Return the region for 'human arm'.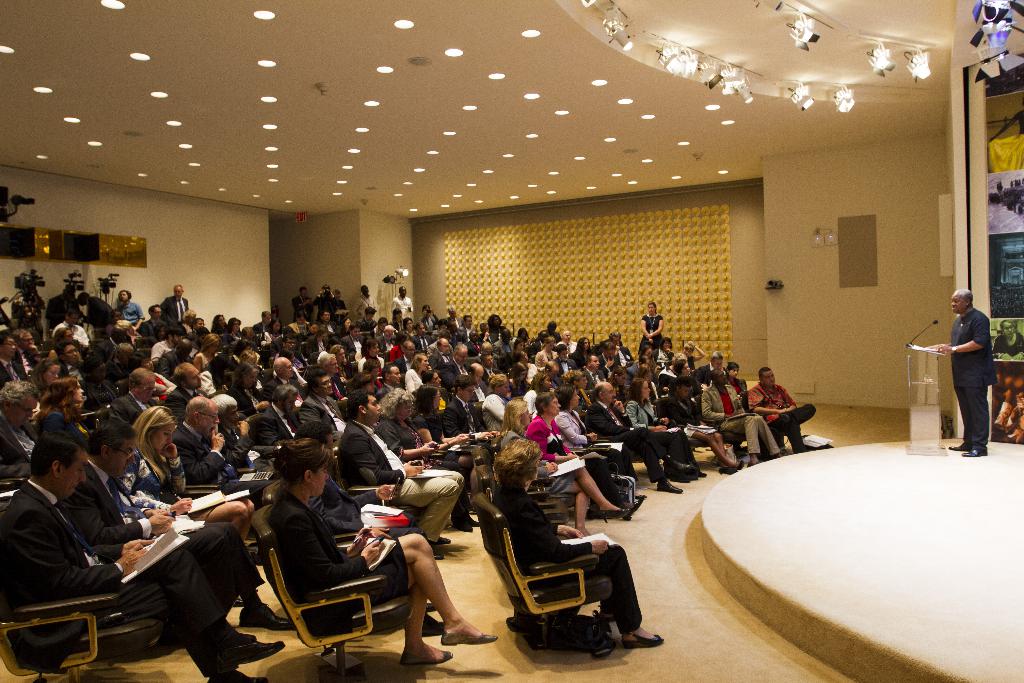
locate(730, 392, 744, 412).
